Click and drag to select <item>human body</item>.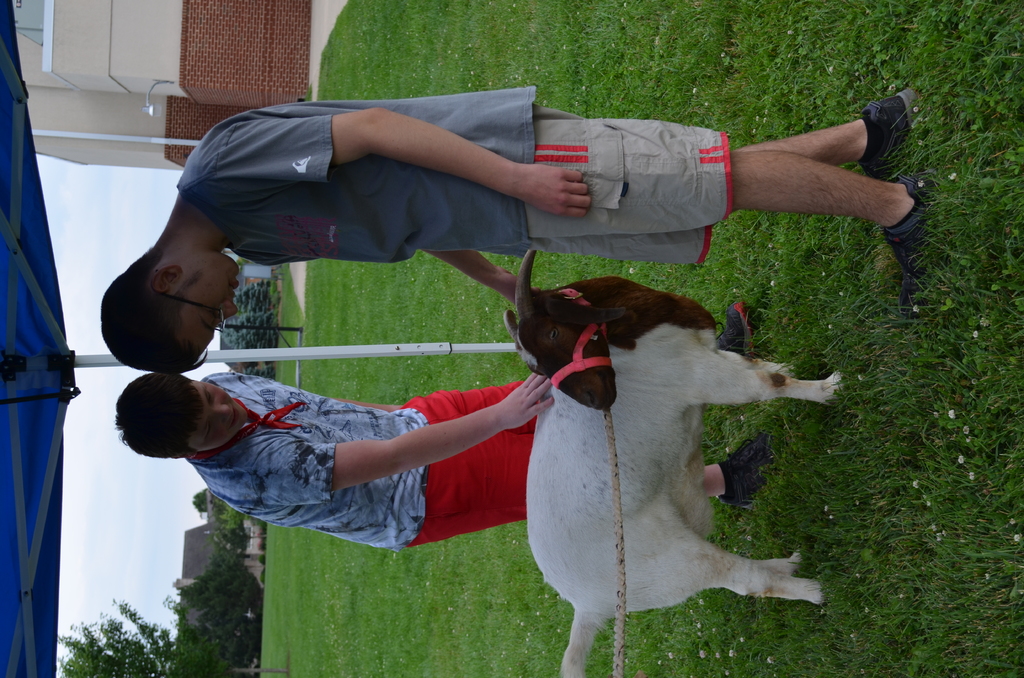
Selection: Rect(104, 303, 756, 516).
